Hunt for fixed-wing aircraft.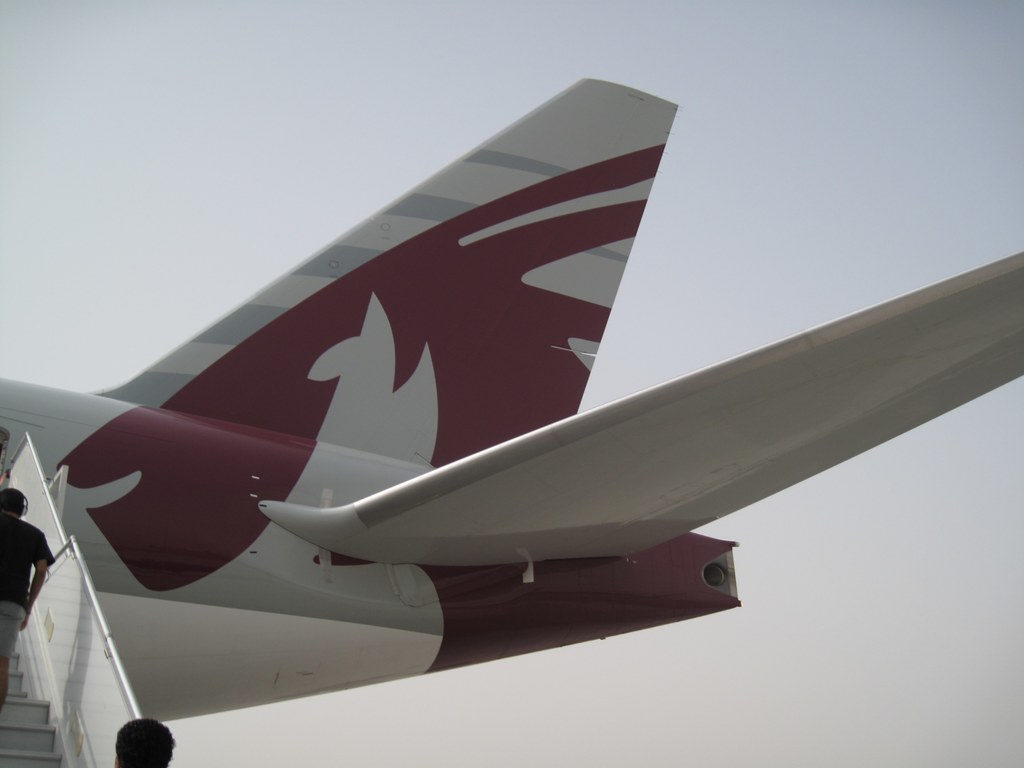
Hunted down at detection(0, 73, 1023, 728).
